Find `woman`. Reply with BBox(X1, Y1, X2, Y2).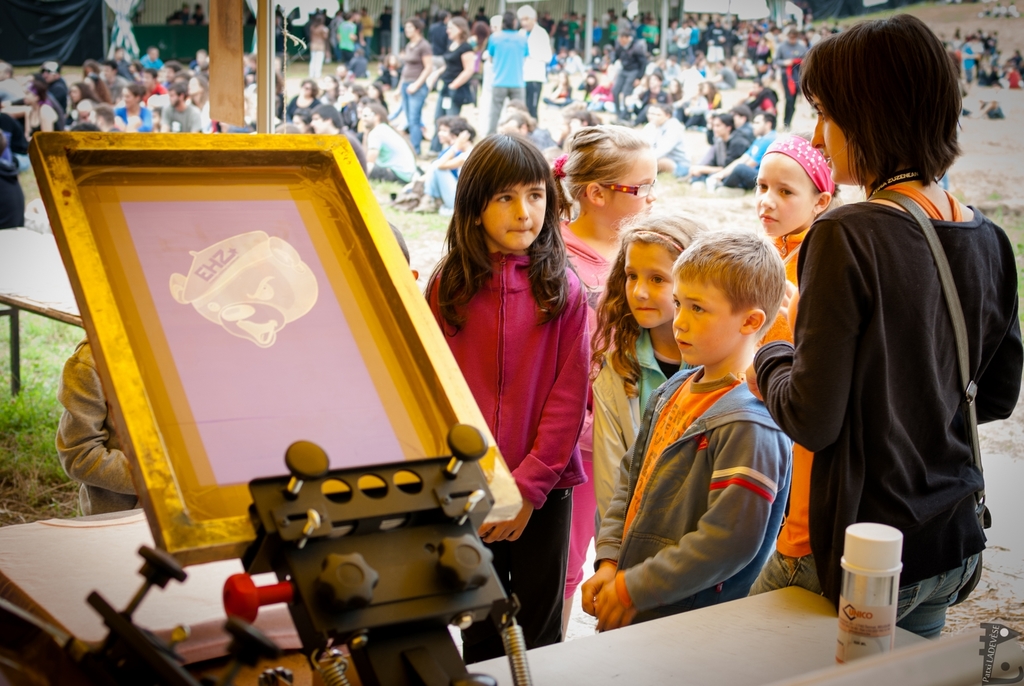
BBox(117, 82, 154, 132).
